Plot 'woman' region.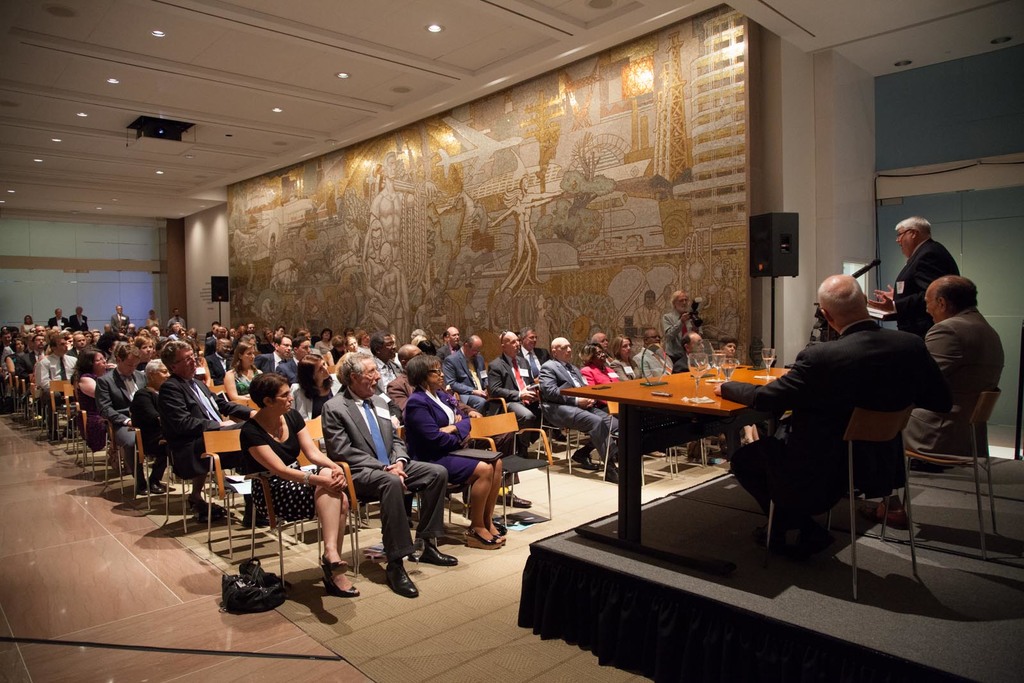
Plotted at detection(611, 333, 641, 382).
